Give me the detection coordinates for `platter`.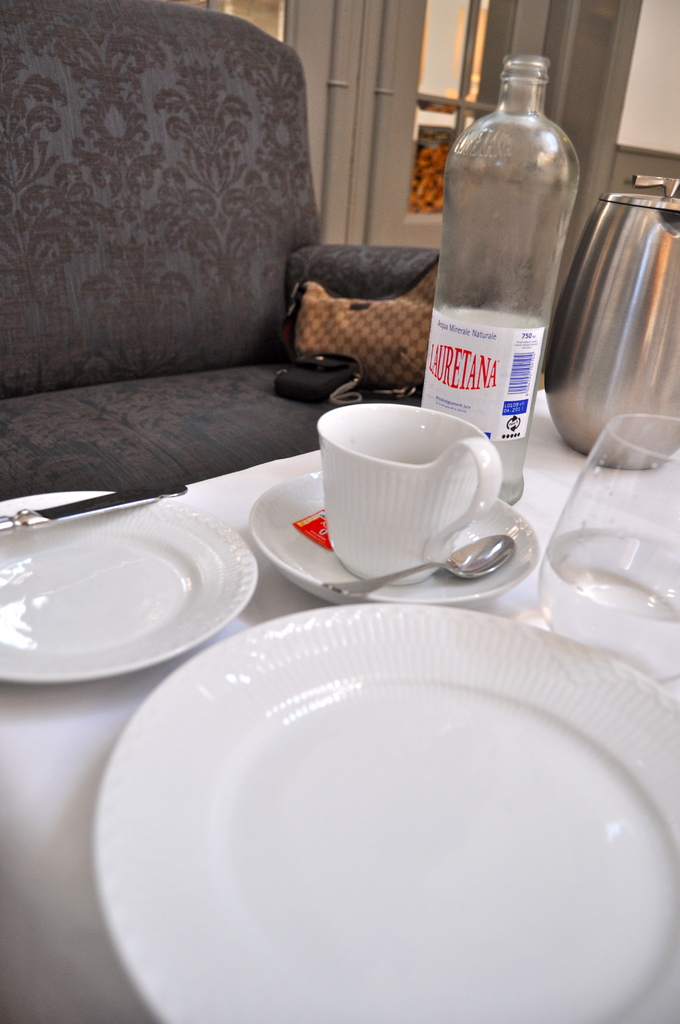
bbox(252, 466, 537, 607).
